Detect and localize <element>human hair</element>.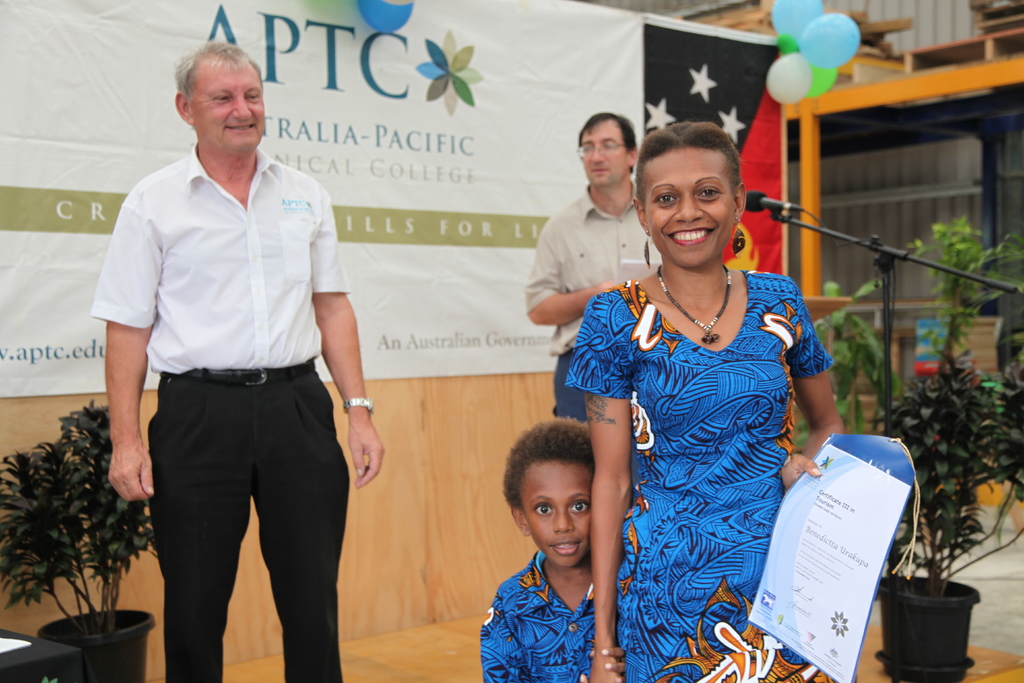
Localized at box(577, 112, 639, 175).
